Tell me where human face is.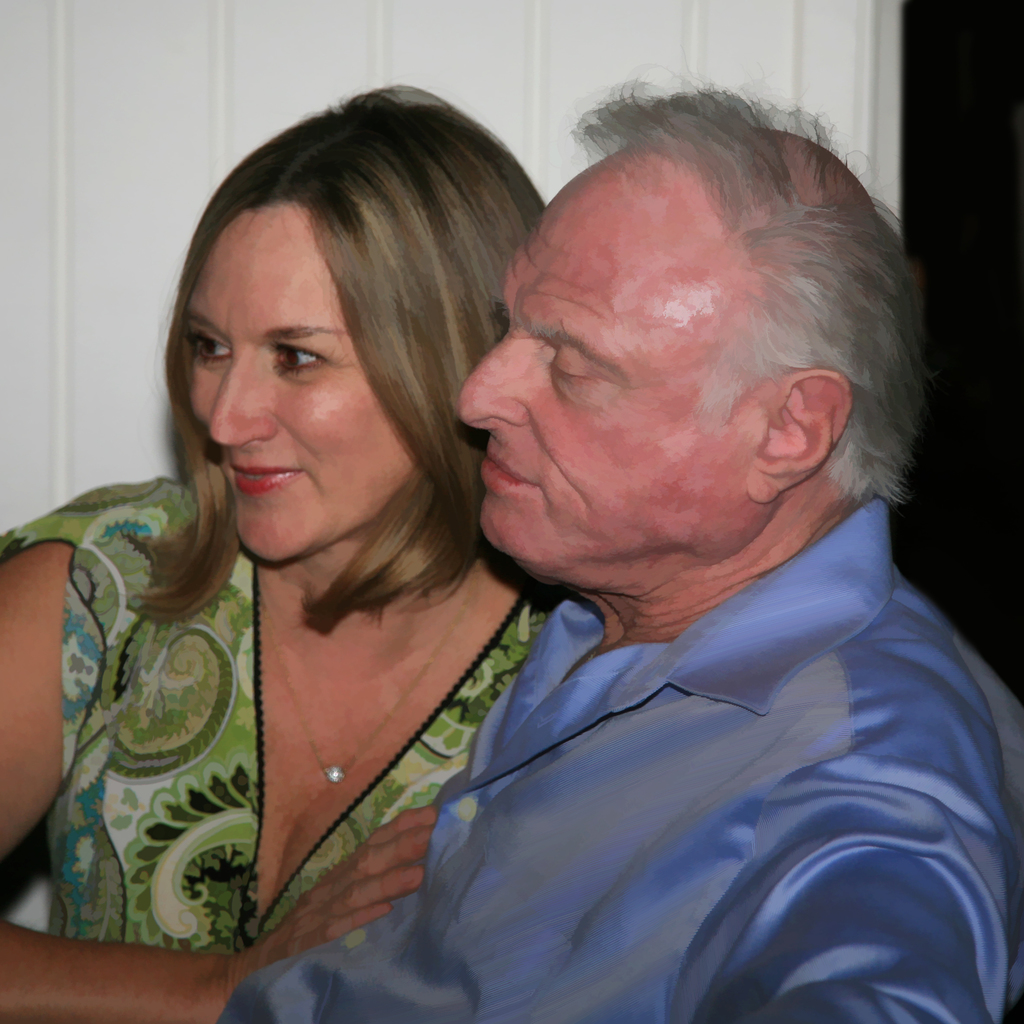
human face is at {"x1": 460, "y1": 152, "x2": 749, "y2": 572}.
